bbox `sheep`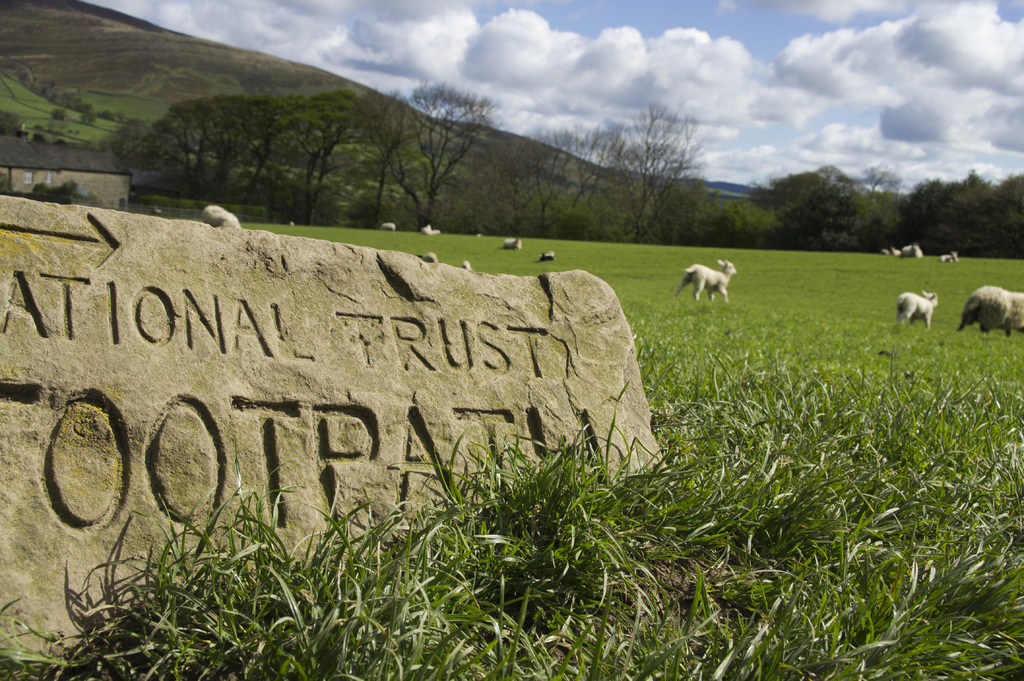
region(670, 259, 734, 301)
